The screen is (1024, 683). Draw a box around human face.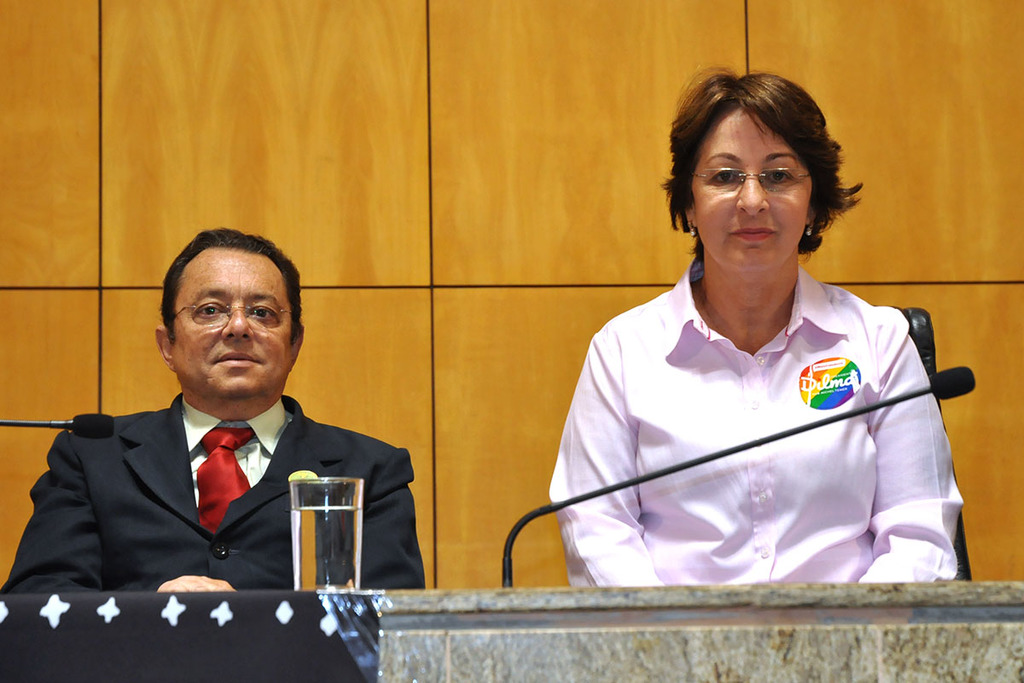
169 248 289 412.
